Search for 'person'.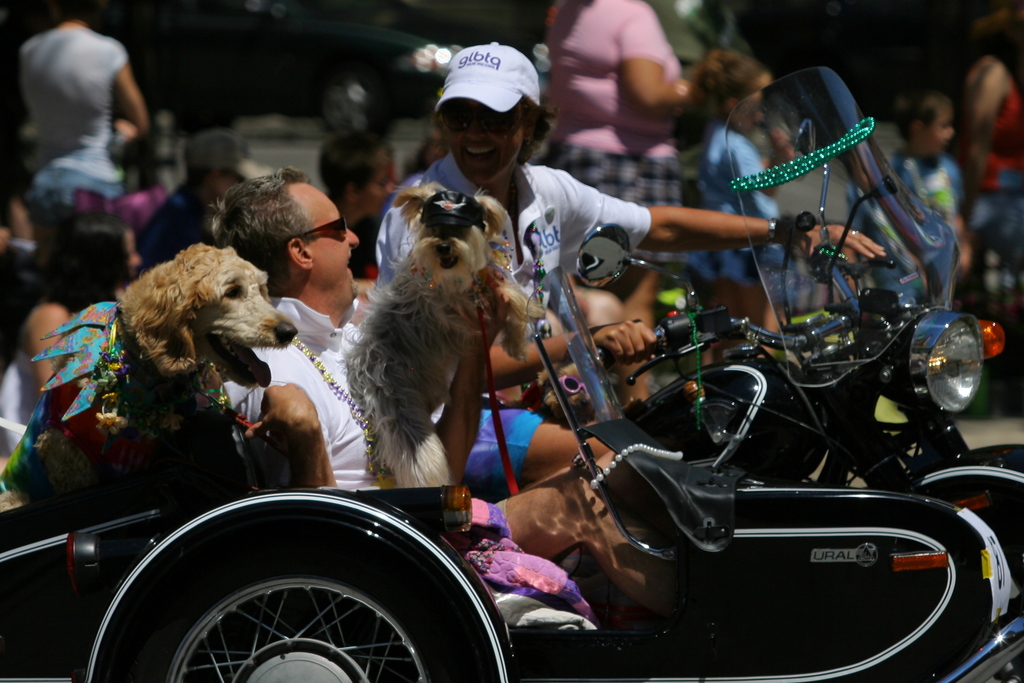
Found at pyautogui.locateOnScreen(540, 0, 698, 217).
